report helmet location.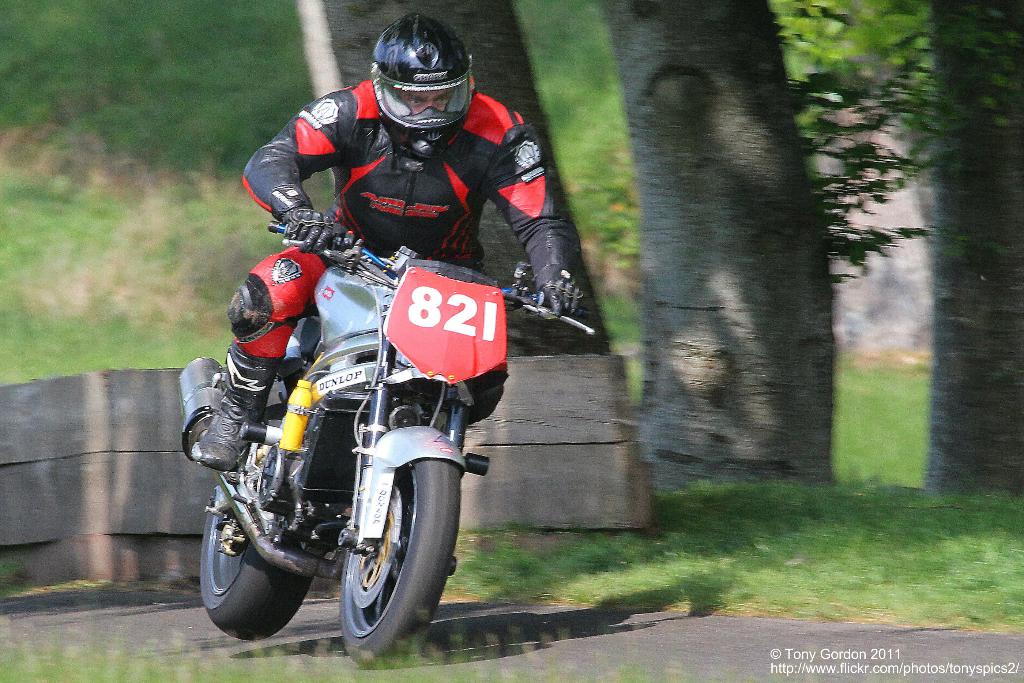
Report: {"x1": 364, "y1": 21, "x2": 464, "y2": 142}.
